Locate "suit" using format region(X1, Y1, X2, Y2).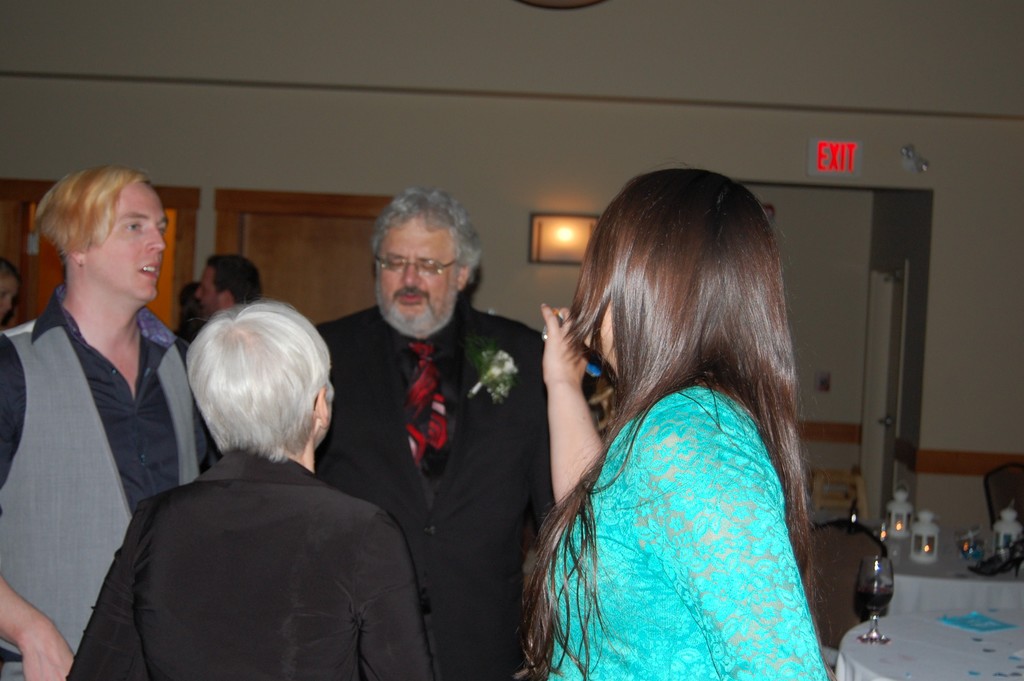
region(64, 454, 434, 680).
